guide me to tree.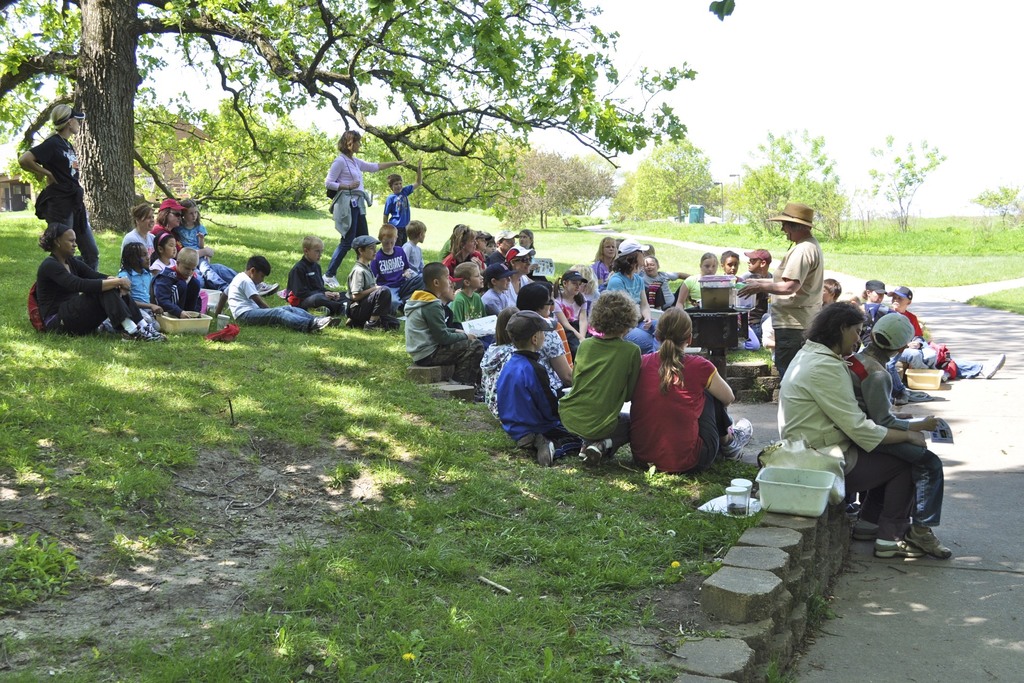
Guidance: [x1=618, y1=133, x2=724, y2=231].
